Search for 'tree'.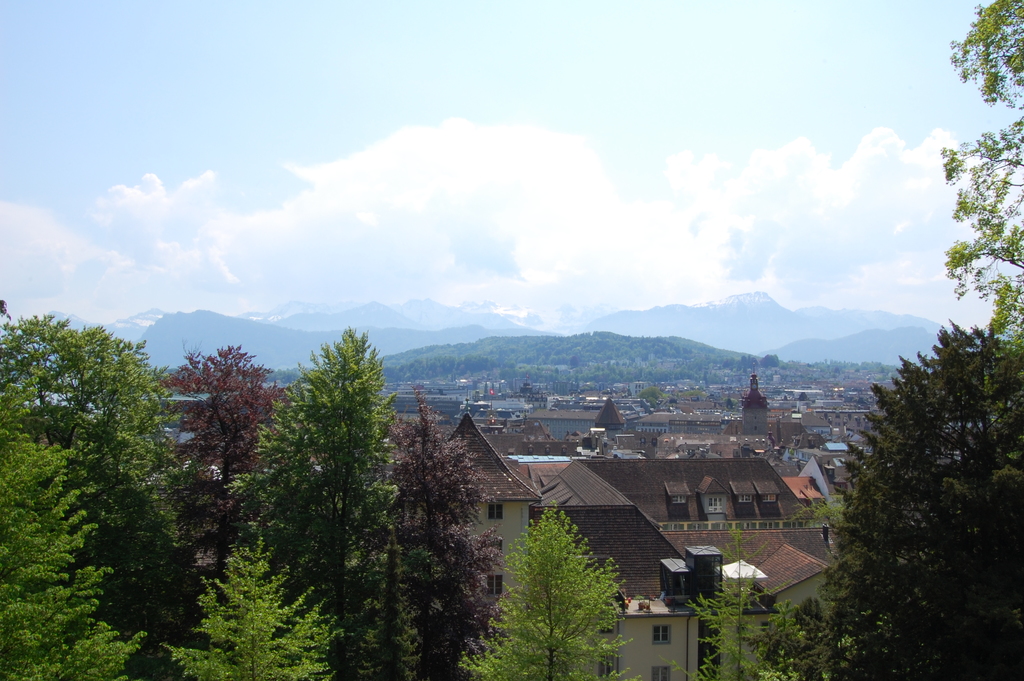
Found at bbox(161, 342, 280, 595).
